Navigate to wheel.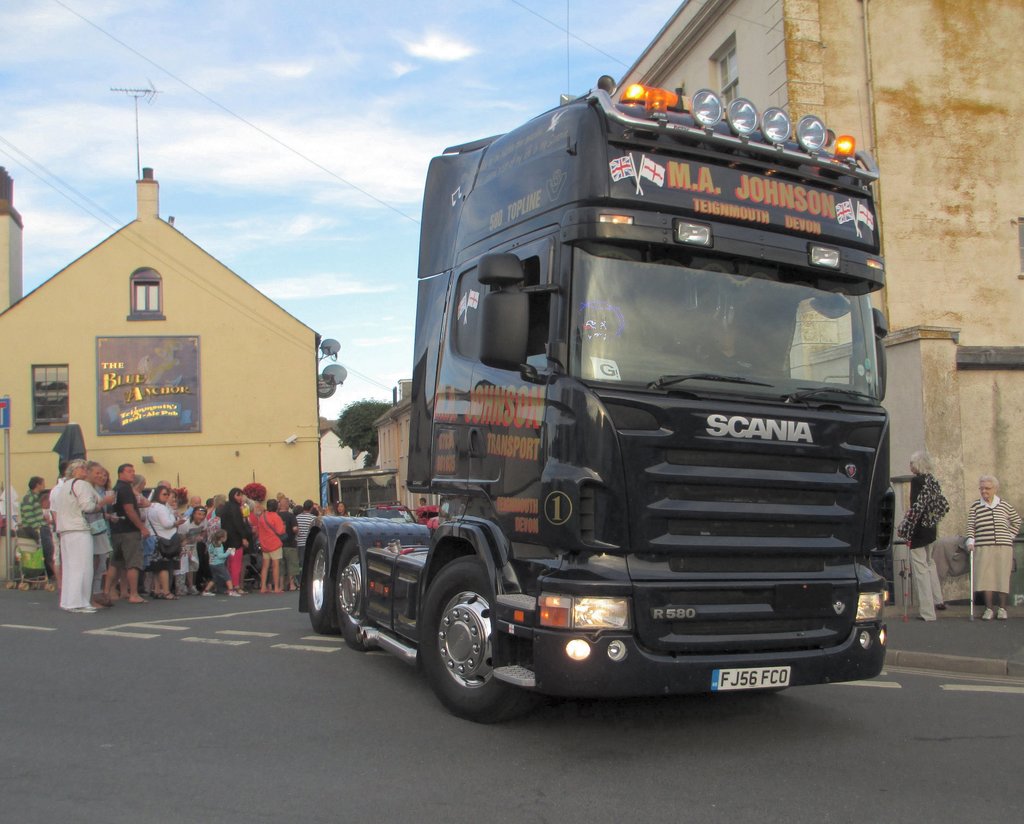
Navigation target: (left=424, top=556, right=520, bottom=717).
